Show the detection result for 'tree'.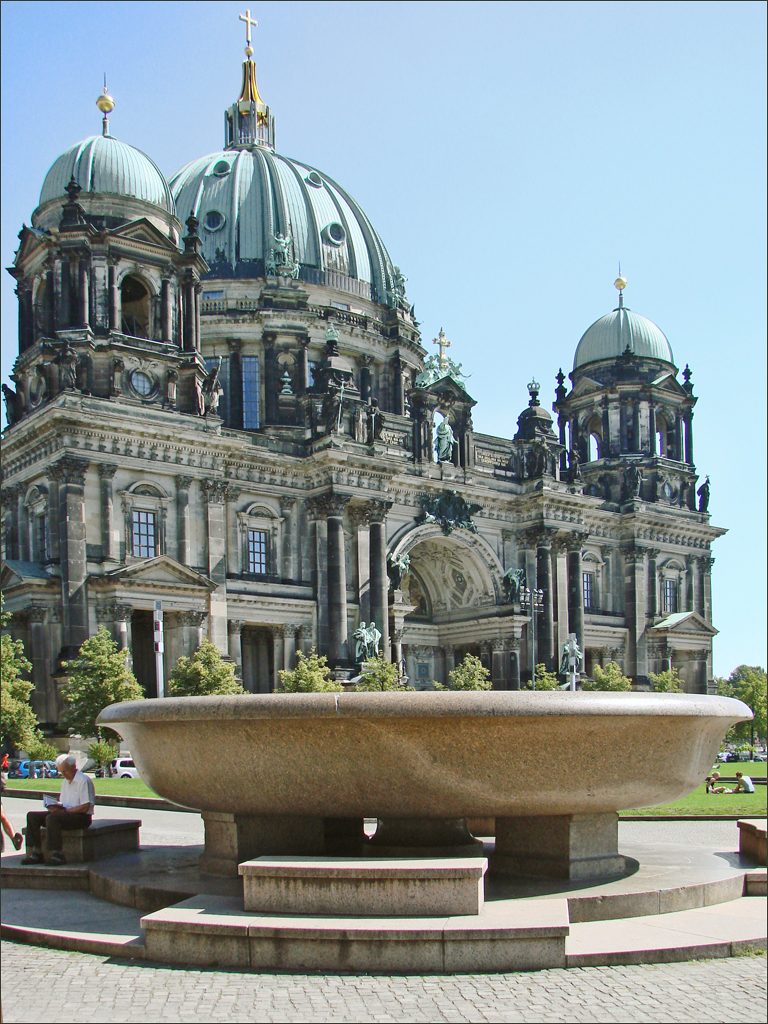
x1=0 y1=590 x2=44 y2=762.
